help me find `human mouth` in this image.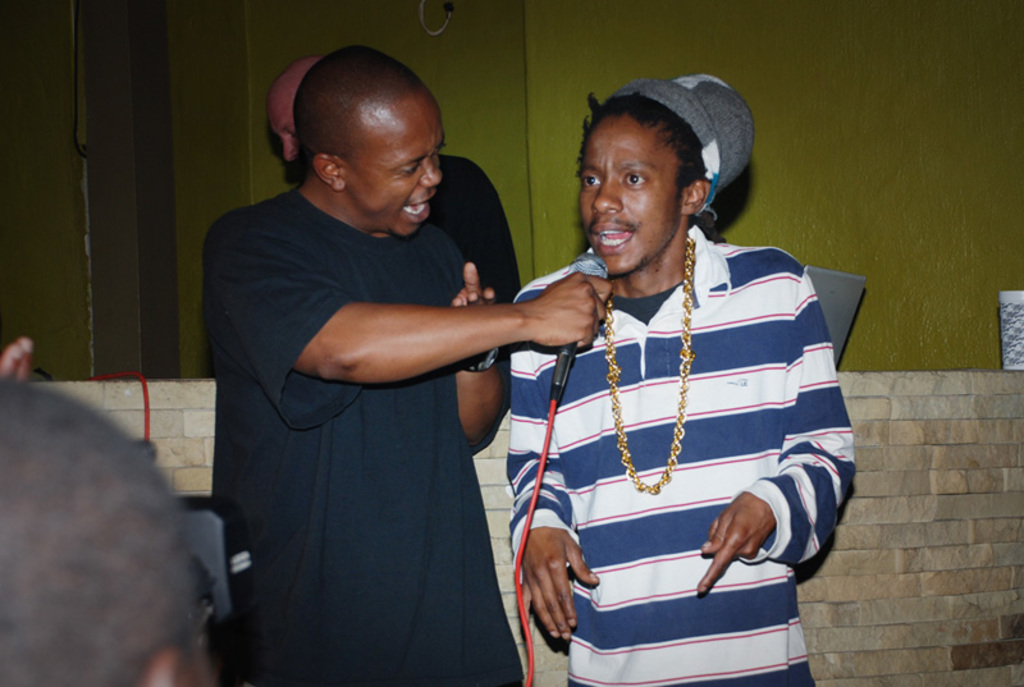
Found it: [398,192,444,228].
